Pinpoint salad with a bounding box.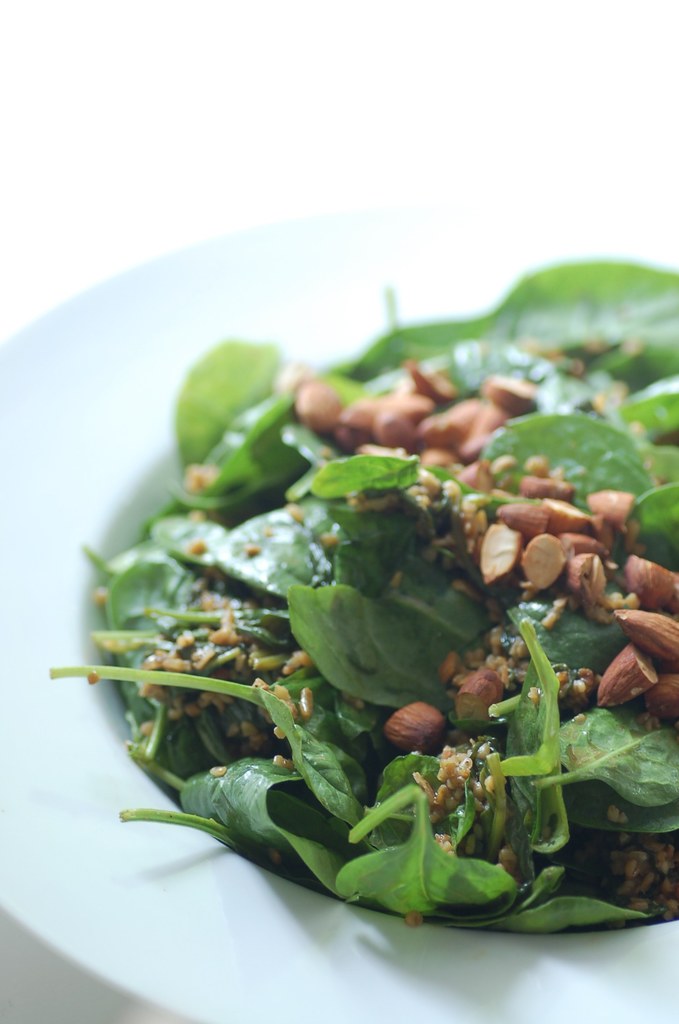
27, 243, 678, 946.
